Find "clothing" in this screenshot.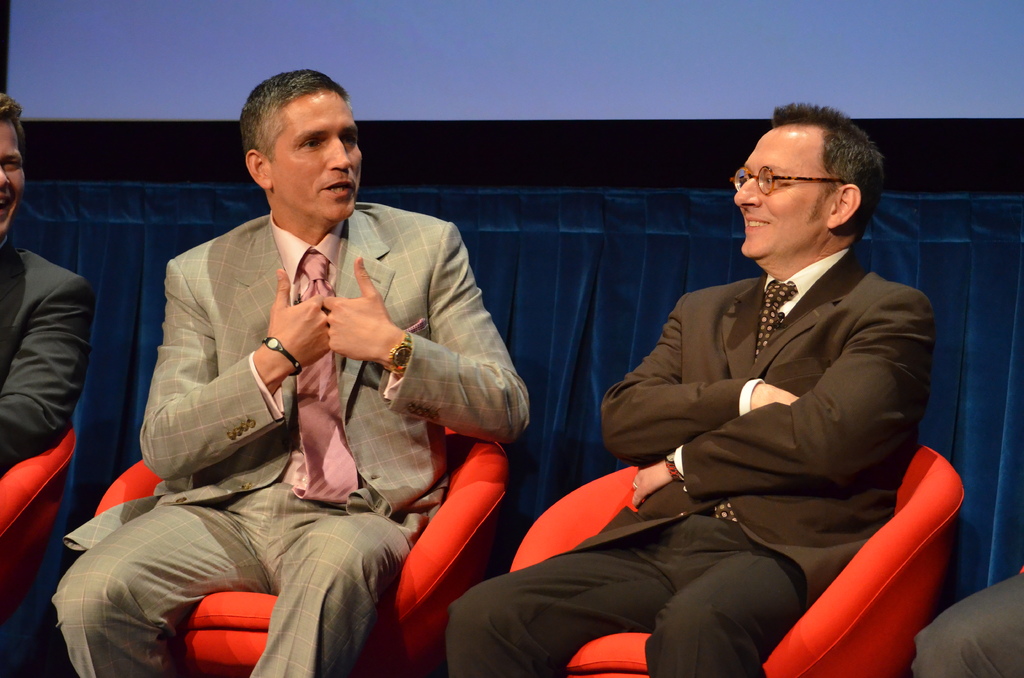
The bounding box for "clothing" is 442,244,942,677.
